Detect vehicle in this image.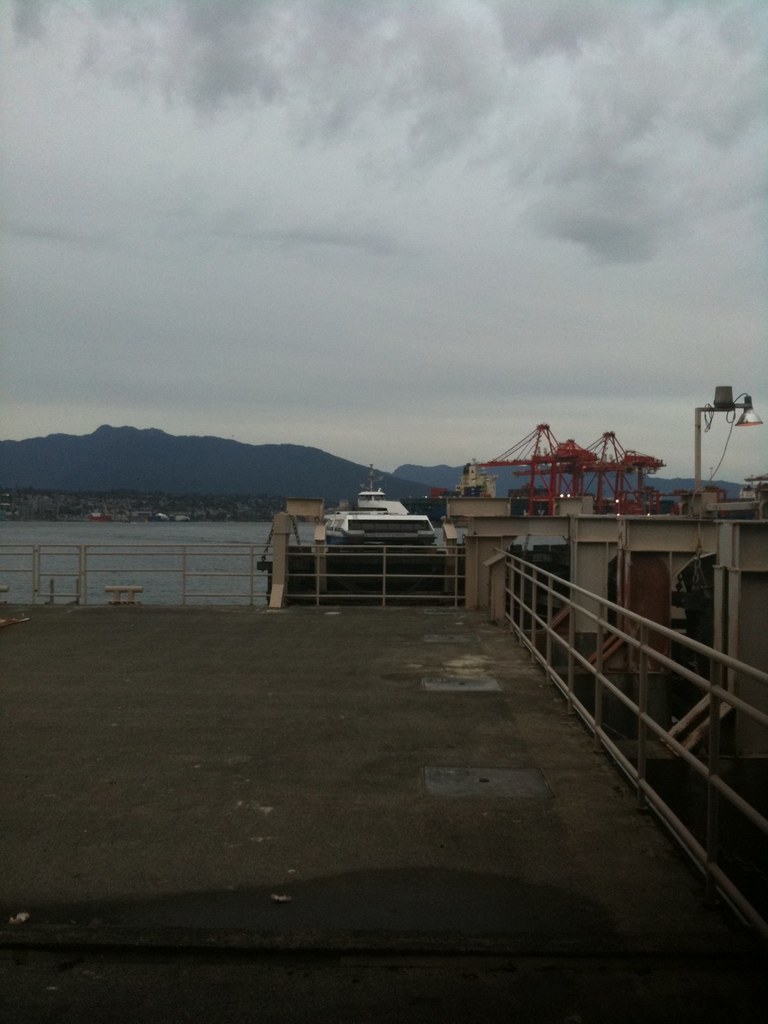
Detection: rect(269, 478, 483, 595).
